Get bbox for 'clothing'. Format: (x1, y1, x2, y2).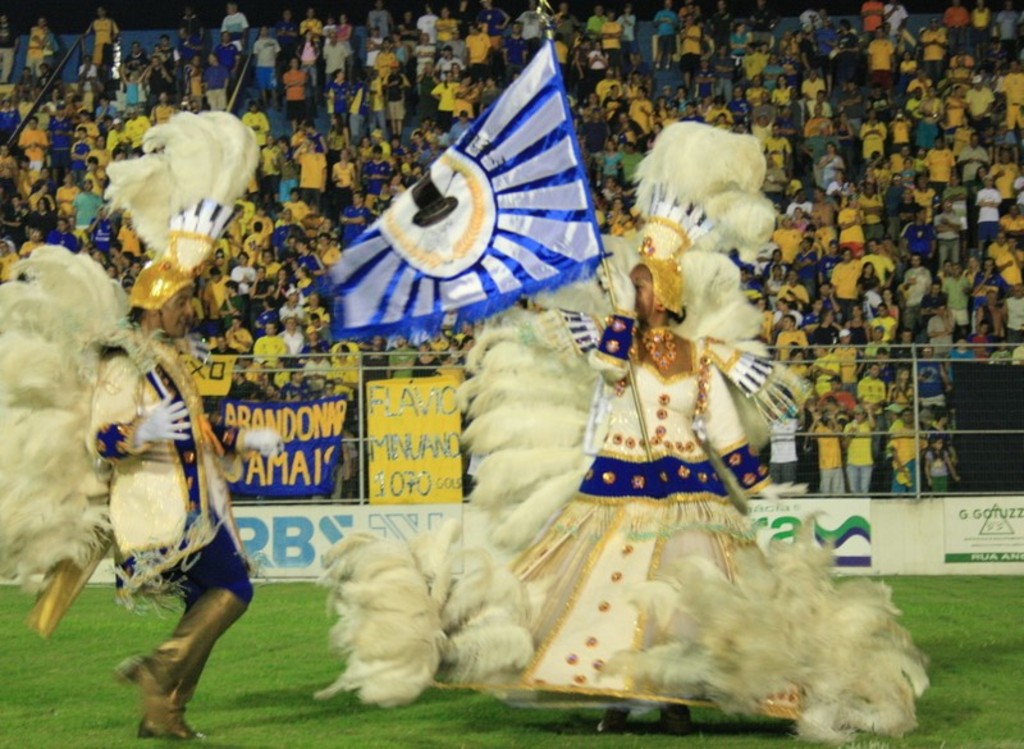
(296, 277, 328, 298).
